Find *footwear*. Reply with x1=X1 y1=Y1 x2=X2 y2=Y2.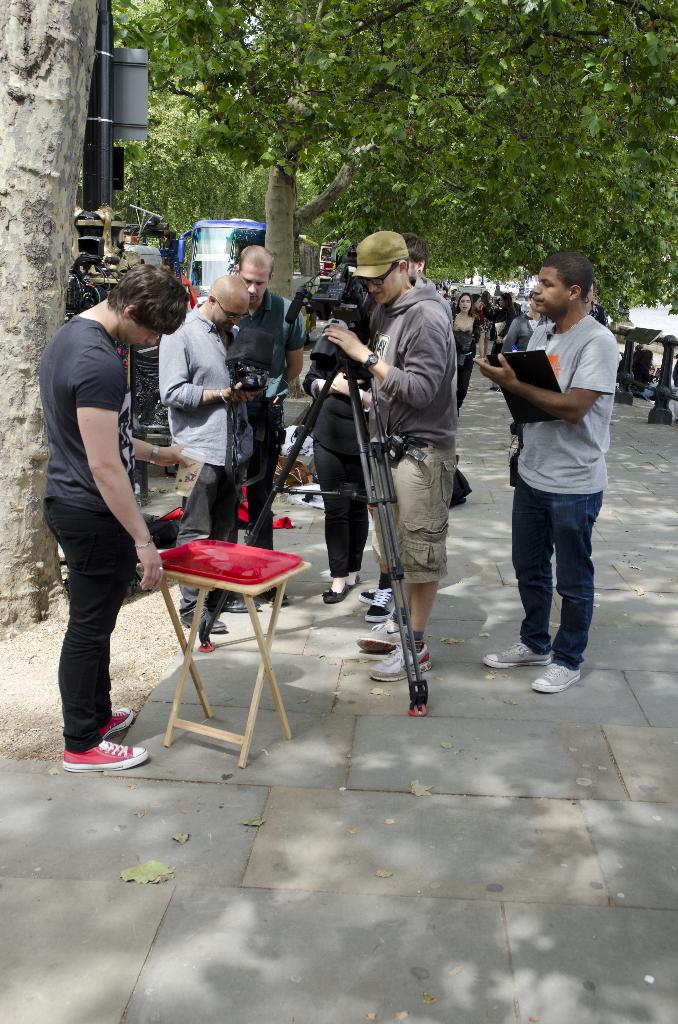
x1=223 y1=597 x2=258 y2=612.
